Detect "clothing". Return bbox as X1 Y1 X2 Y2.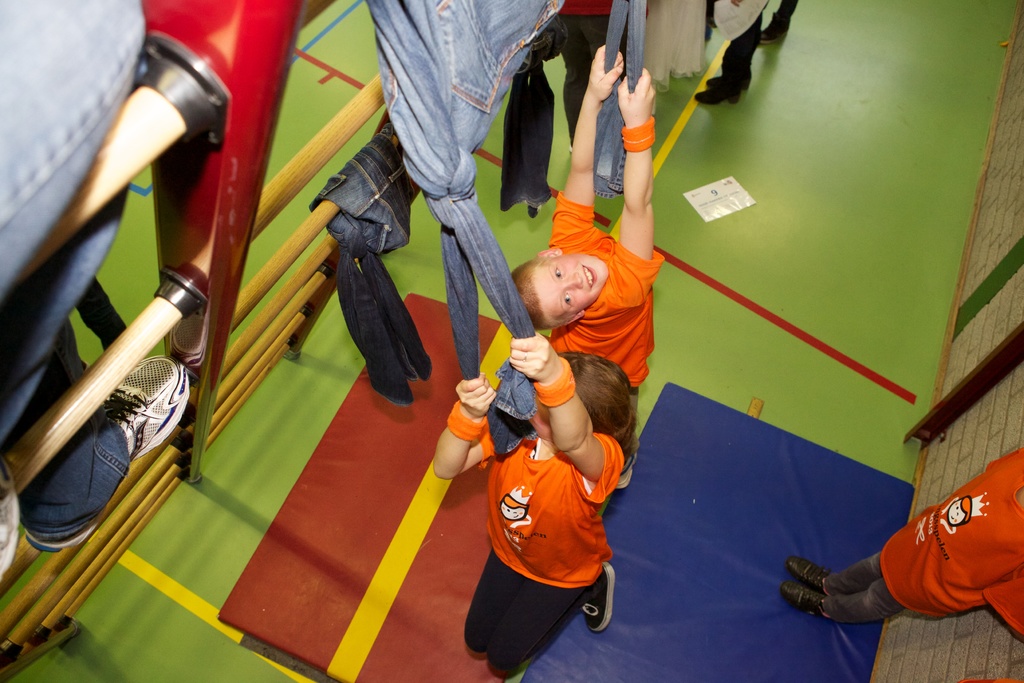
720 11 762 76.
